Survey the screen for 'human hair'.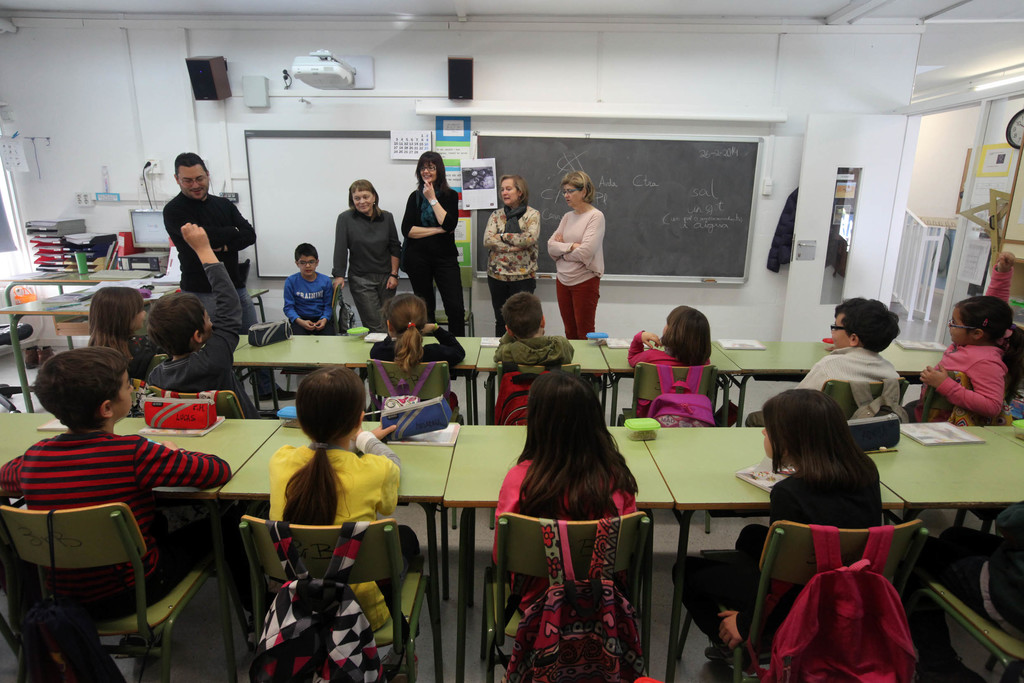
Survey found: <region>280, 366, 364, 534</region>.
